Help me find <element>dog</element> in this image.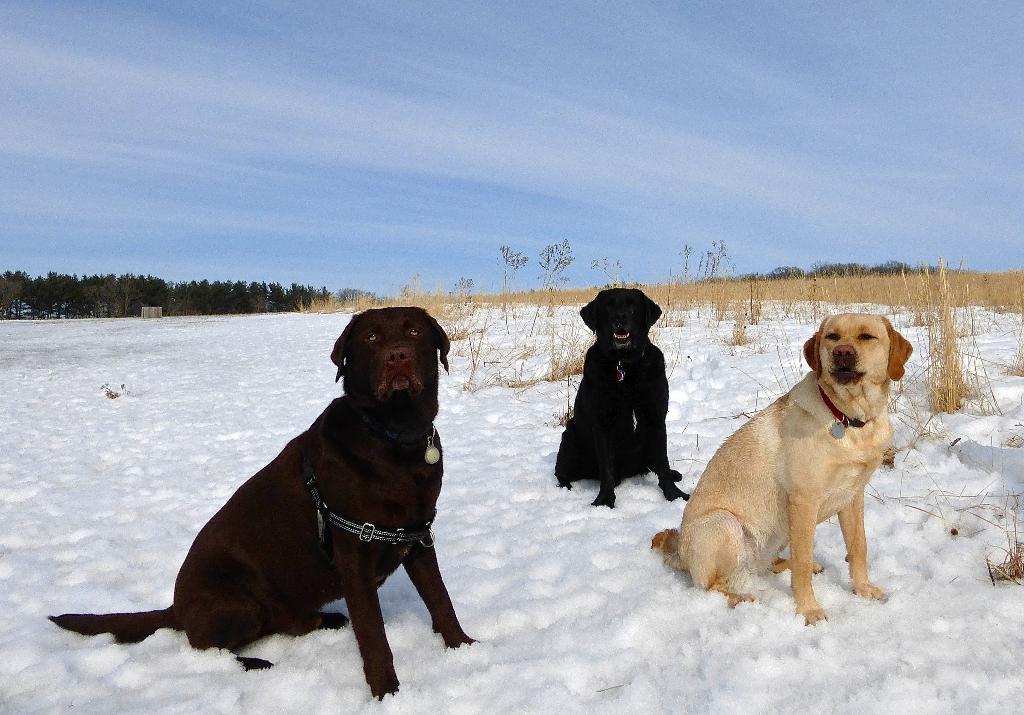
Found it: detection(558, 284, 700, 509).
